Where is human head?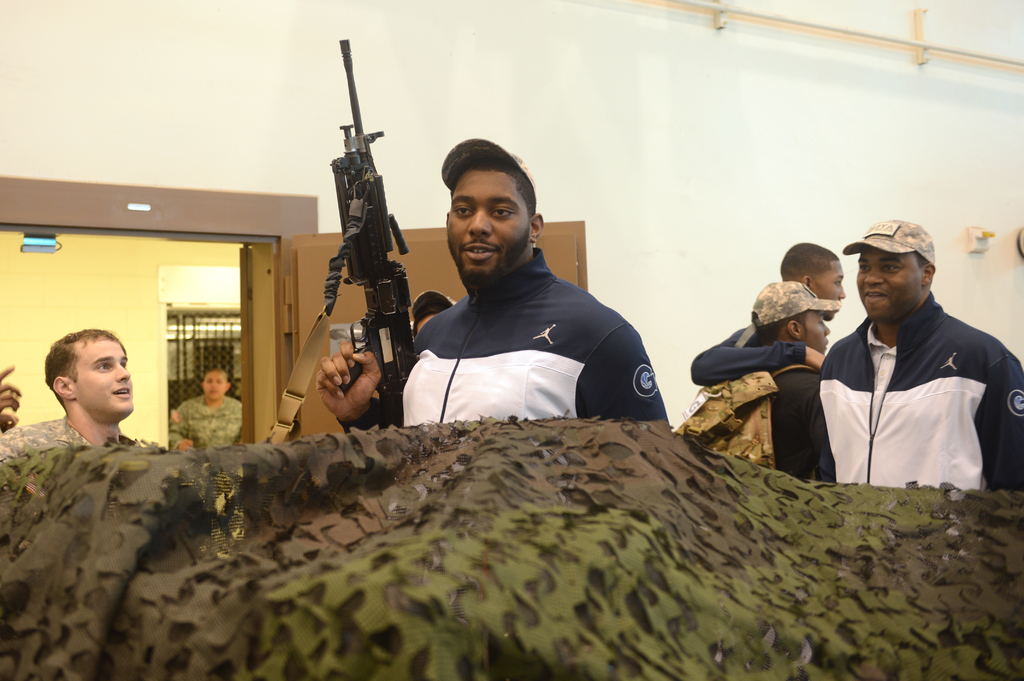
778/243/847/322.
